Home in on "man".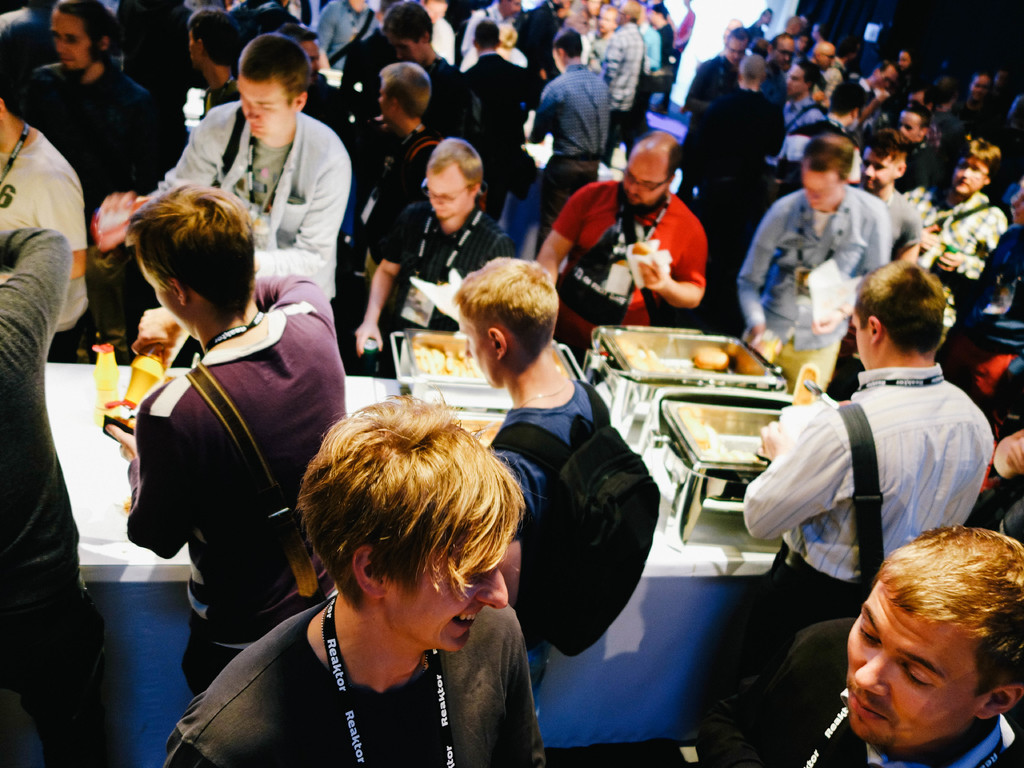
Homed in at l=955, t=72, r=997, b=127.
